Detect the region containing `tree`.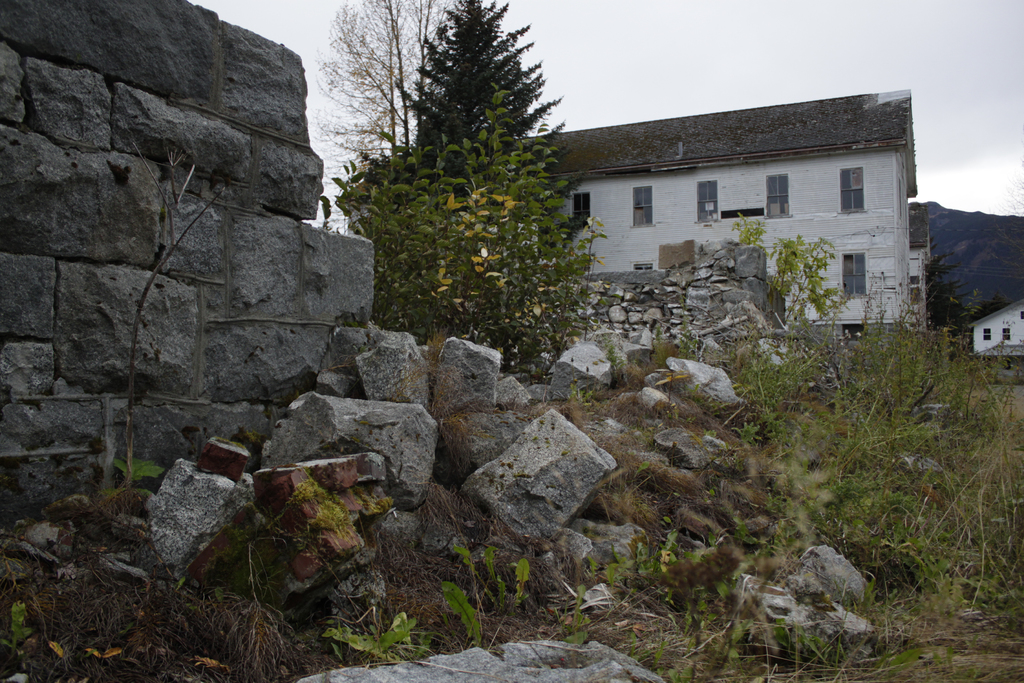
403,0,570,165.
